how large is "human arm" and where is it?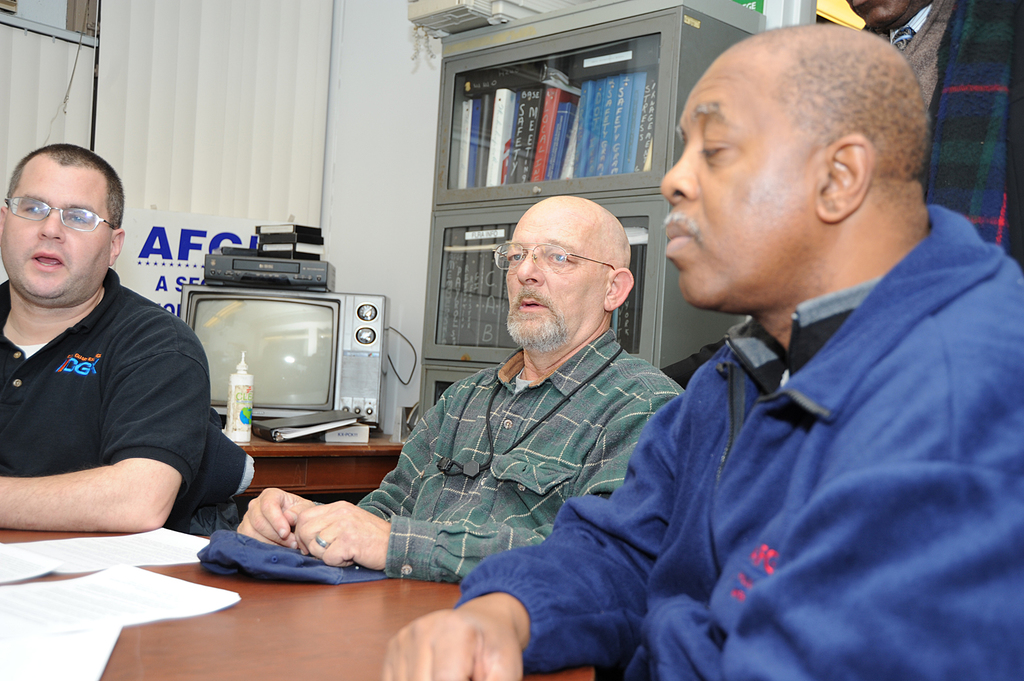
Bounding box: rect(22, 328, 196, 537).
